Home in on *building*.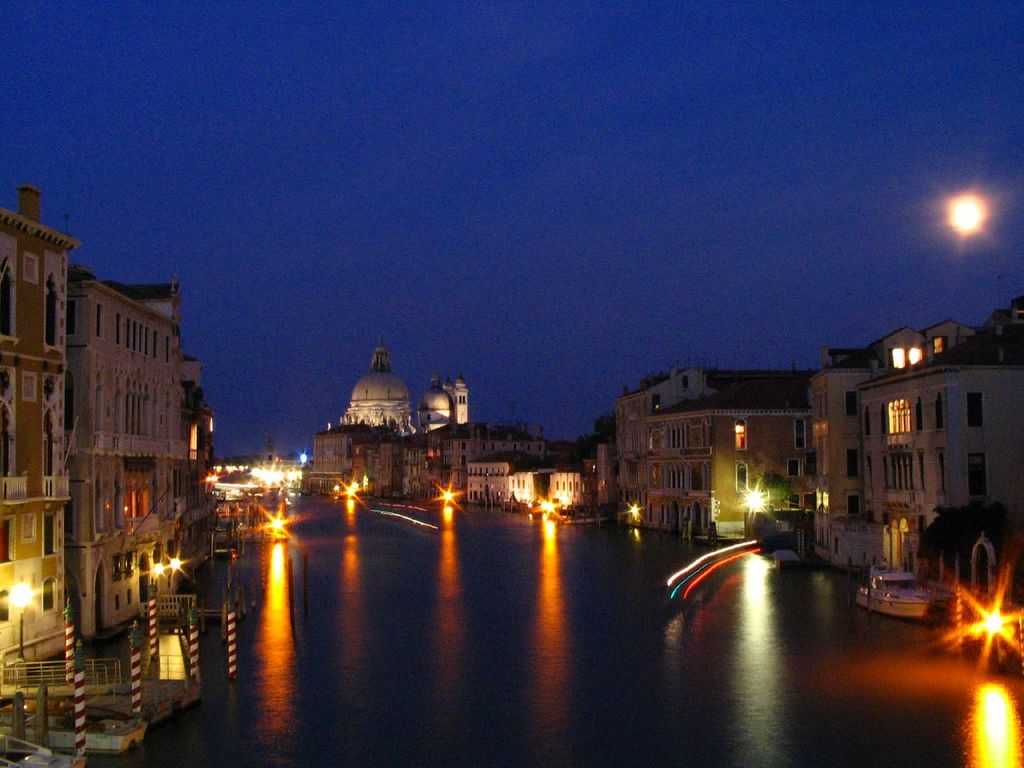
Homed in at bbox(614, 360, 818, 526).
